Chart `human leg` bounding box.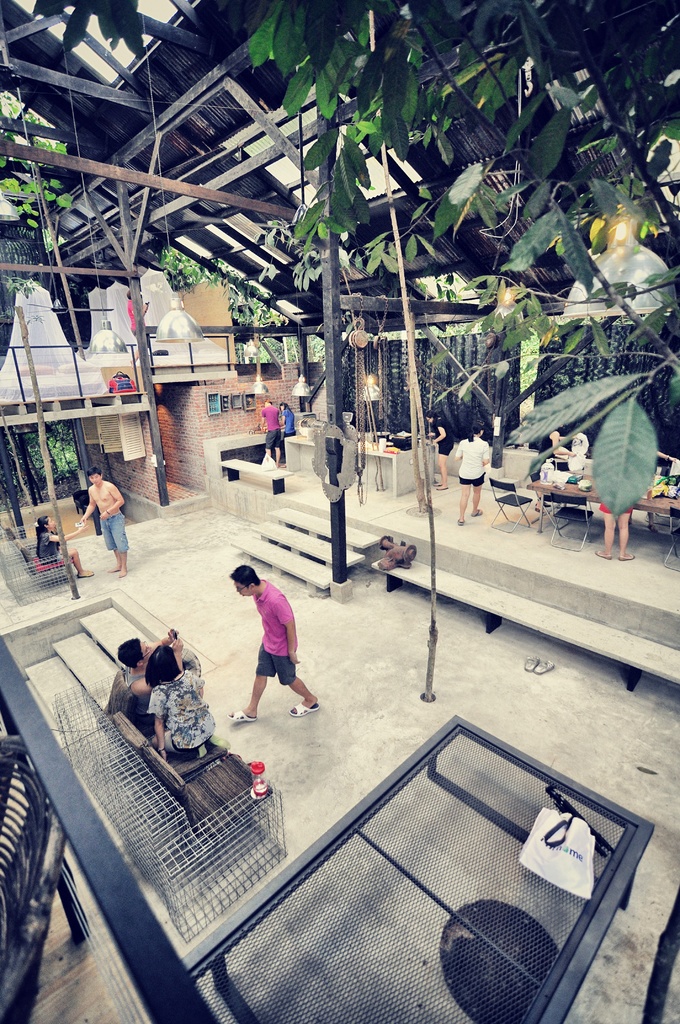
Charted: select_region(476, 479, 480, 514).
